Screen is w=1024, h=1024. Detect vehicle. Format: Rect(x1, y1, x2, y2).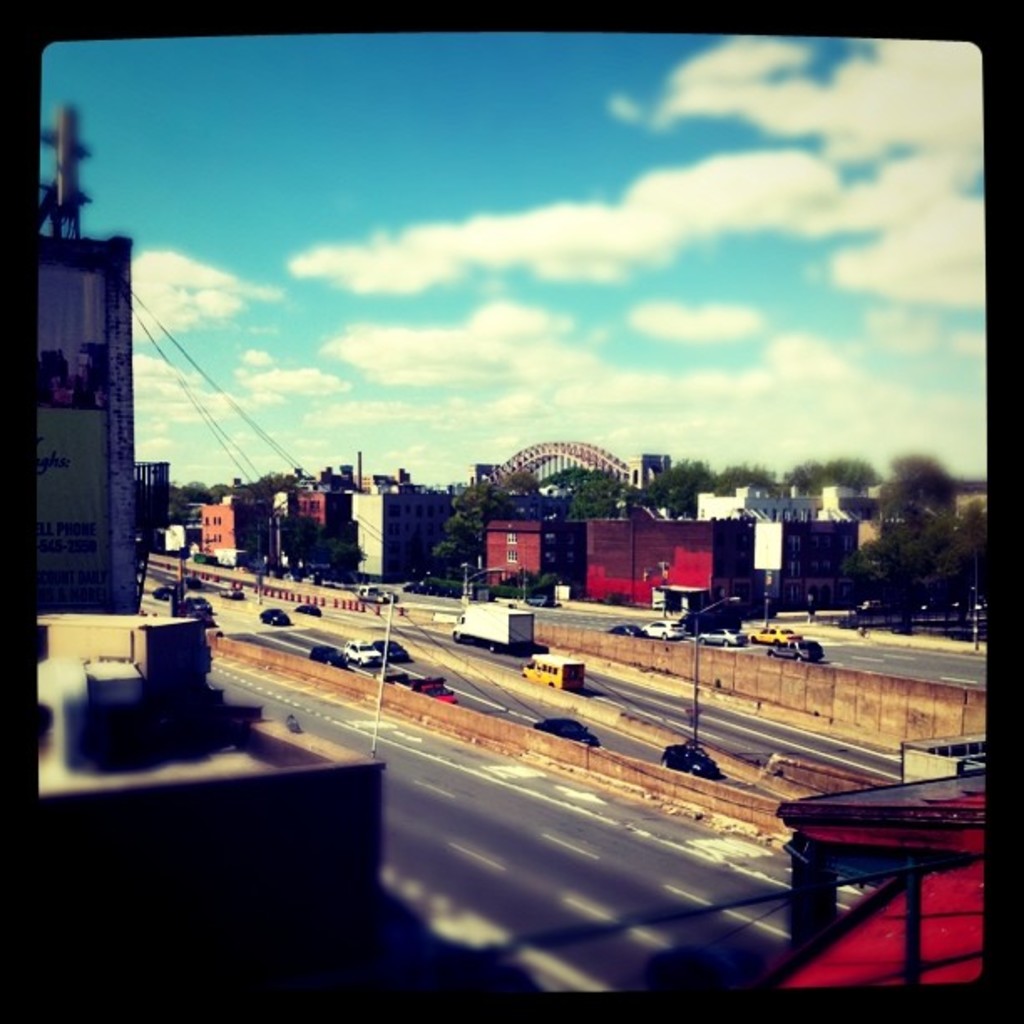
Rect(410, 671, 453, 701).
